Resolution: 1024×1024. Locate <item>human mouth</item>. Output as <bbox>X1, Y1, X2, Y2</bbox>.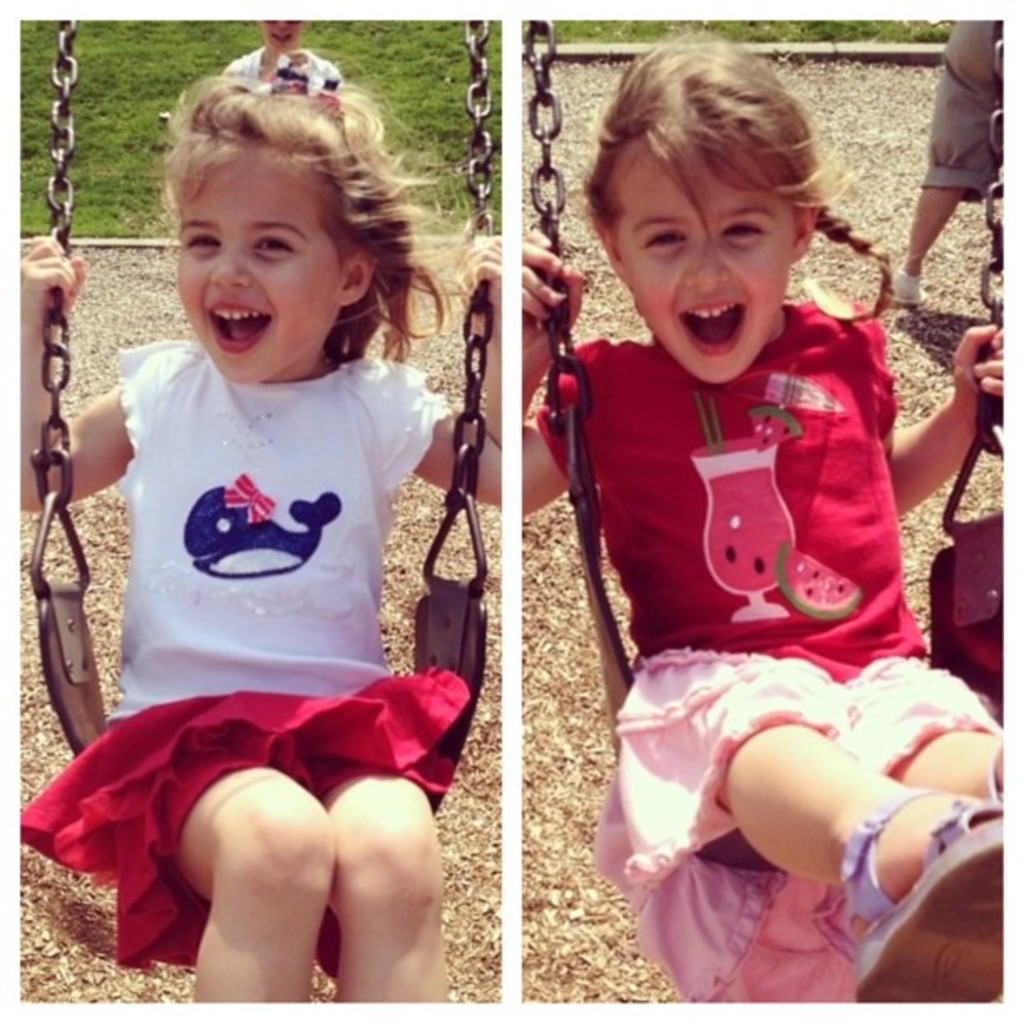
<bbox>673, 291, 748, 358</bbox>.
